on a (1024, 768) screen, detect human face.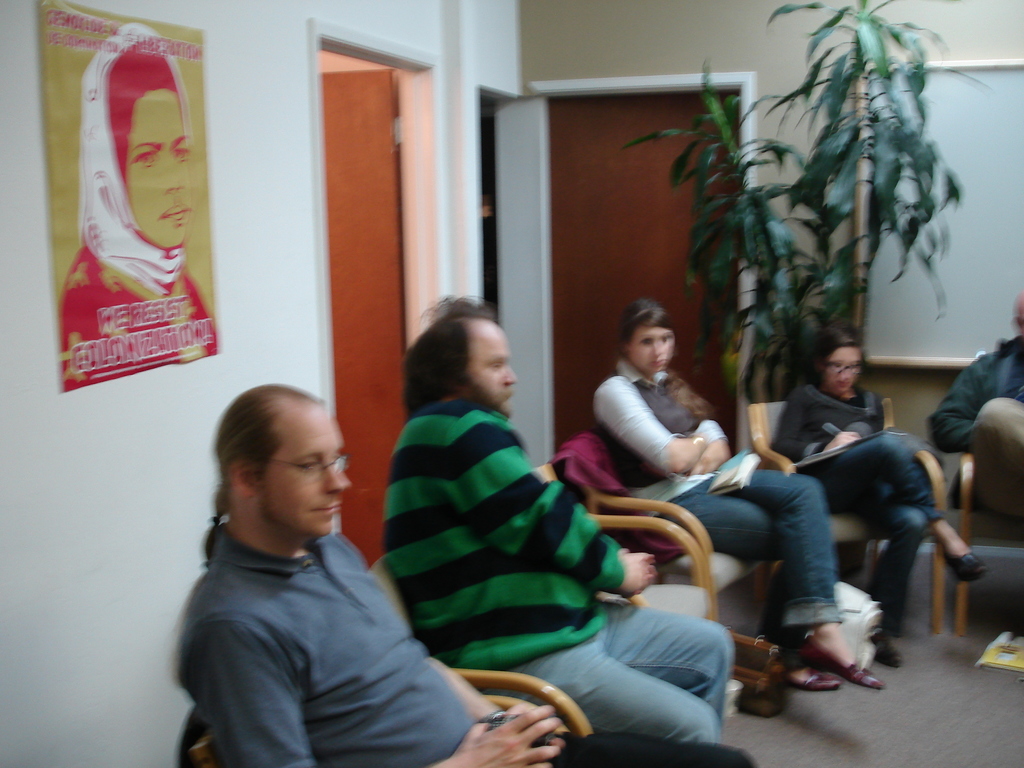
BBox(127, 88, 193, 248).
